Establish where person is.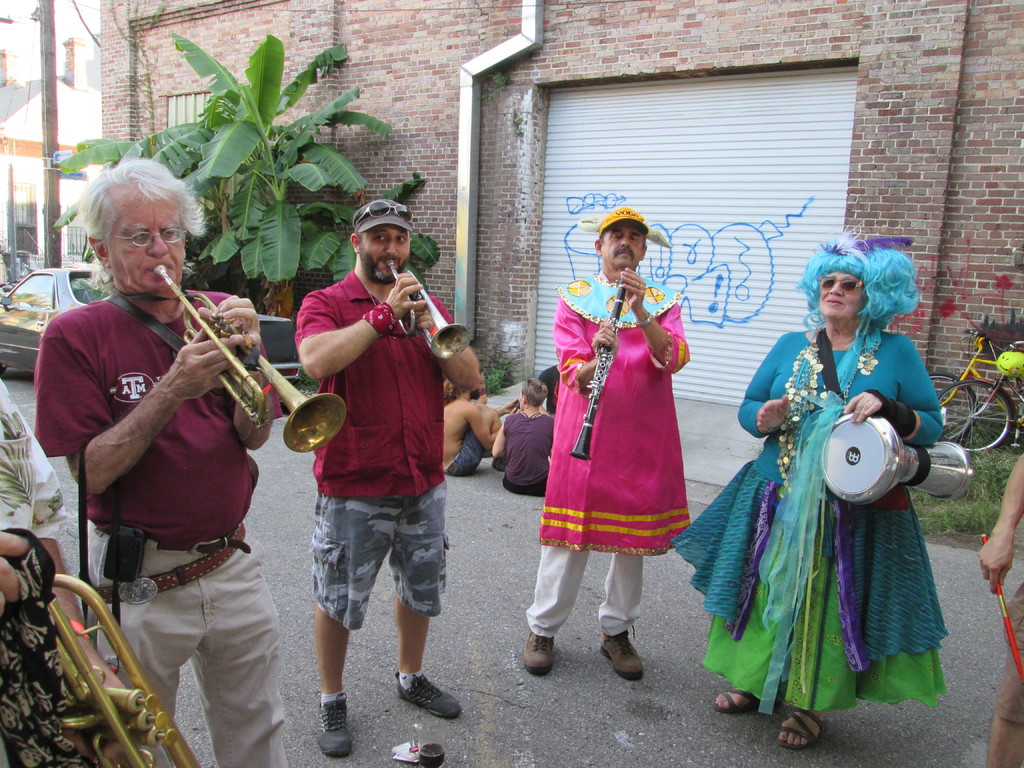
Established at pyautogui.locateOnScreen(671, 244, 940, 746).
